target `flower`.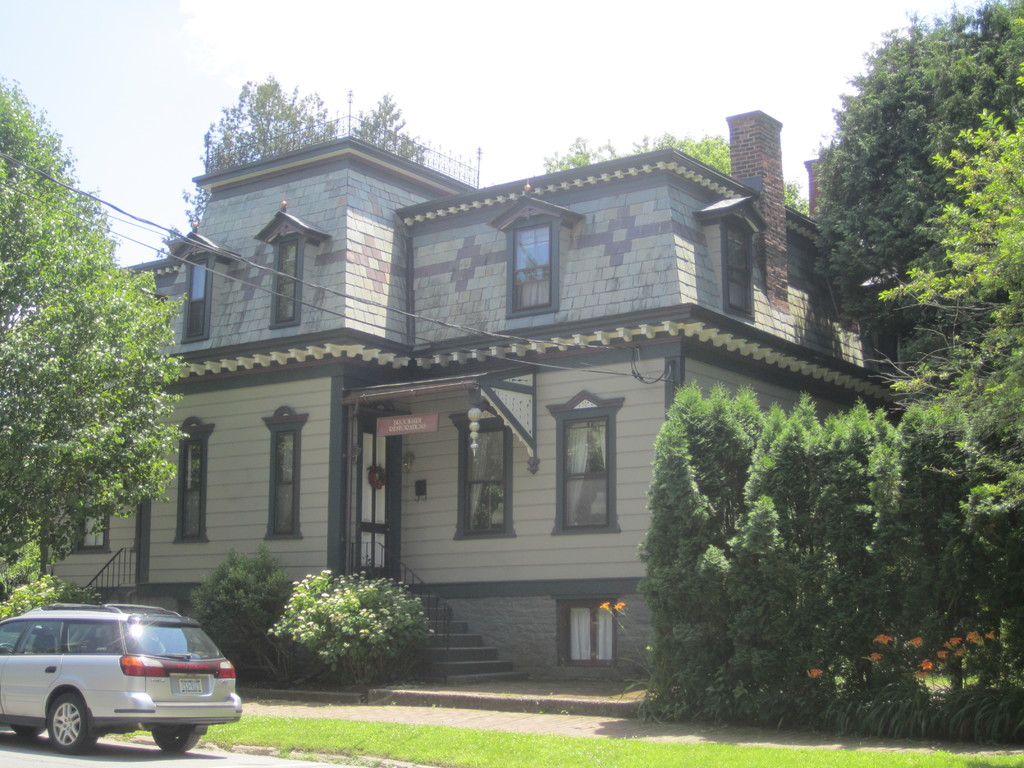
Target region: {"left": 957, "top": 651, "right": 966, "bottom": 662}.
